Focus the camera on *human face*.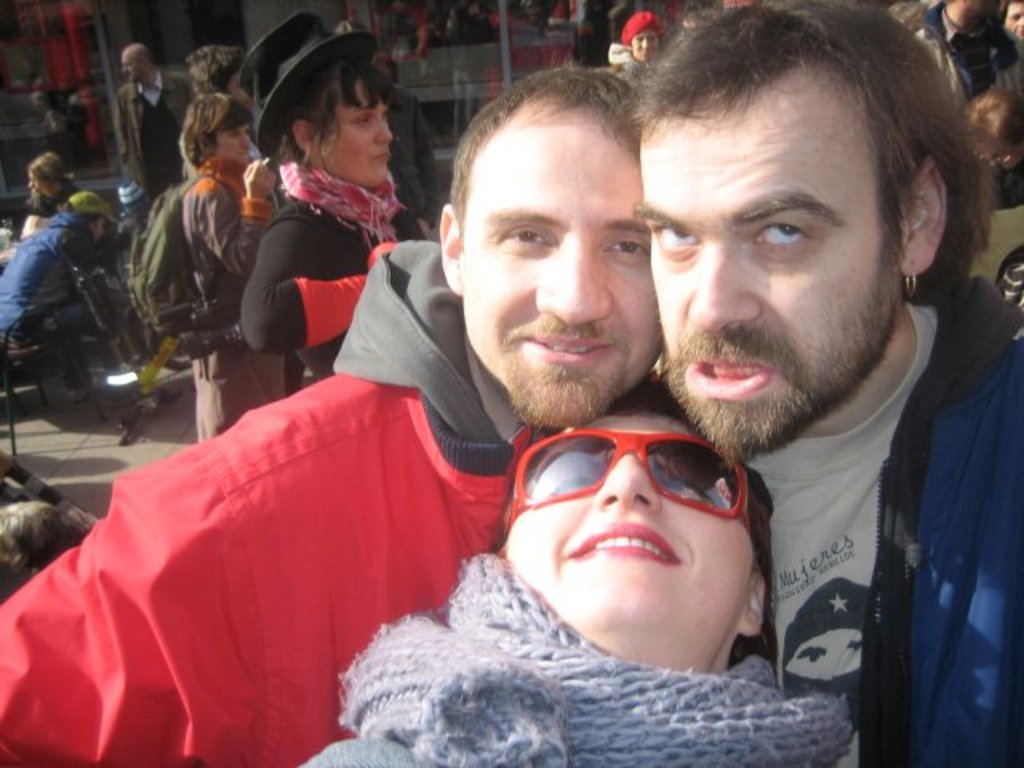
Focus region: box(520, 406, 749, 595).
